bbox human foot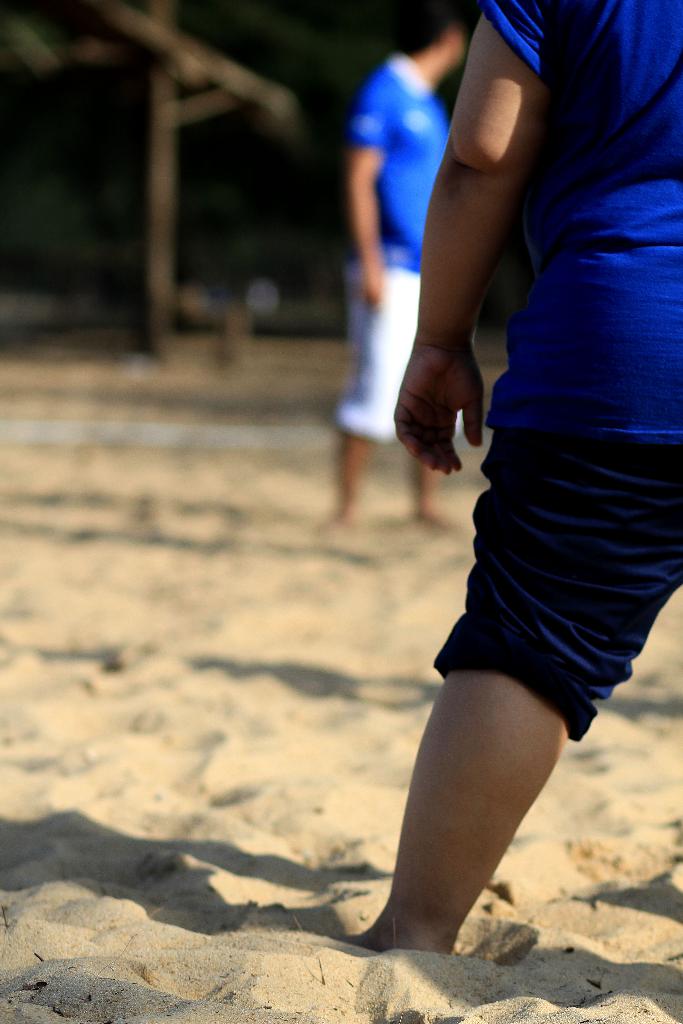
locate(353, 639, 588, 956)
